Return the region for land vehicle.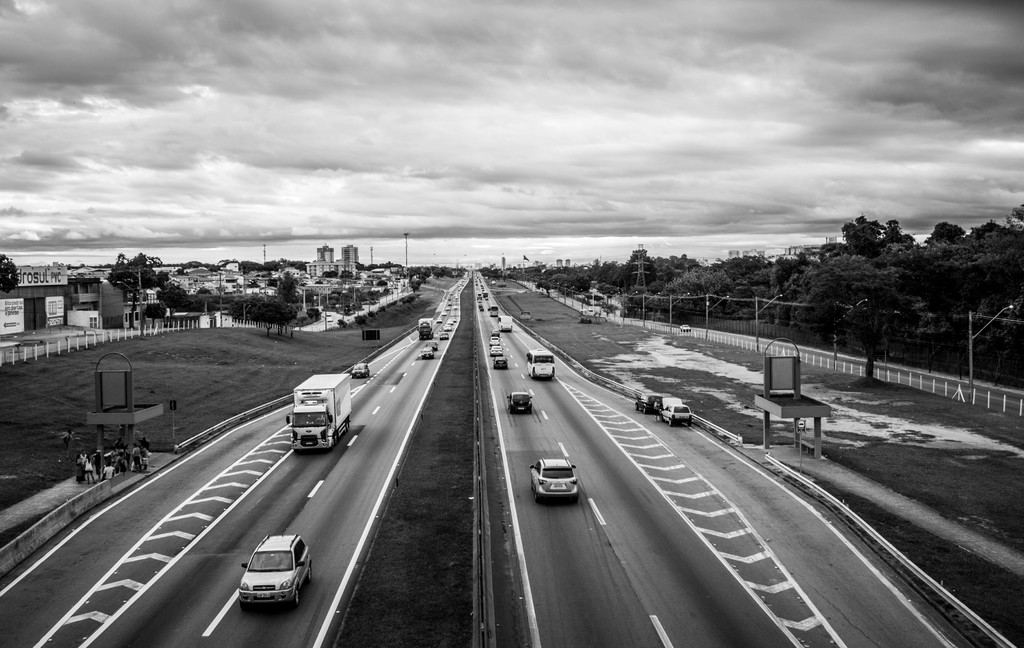
l=289, t=373, r=351, b=446.
